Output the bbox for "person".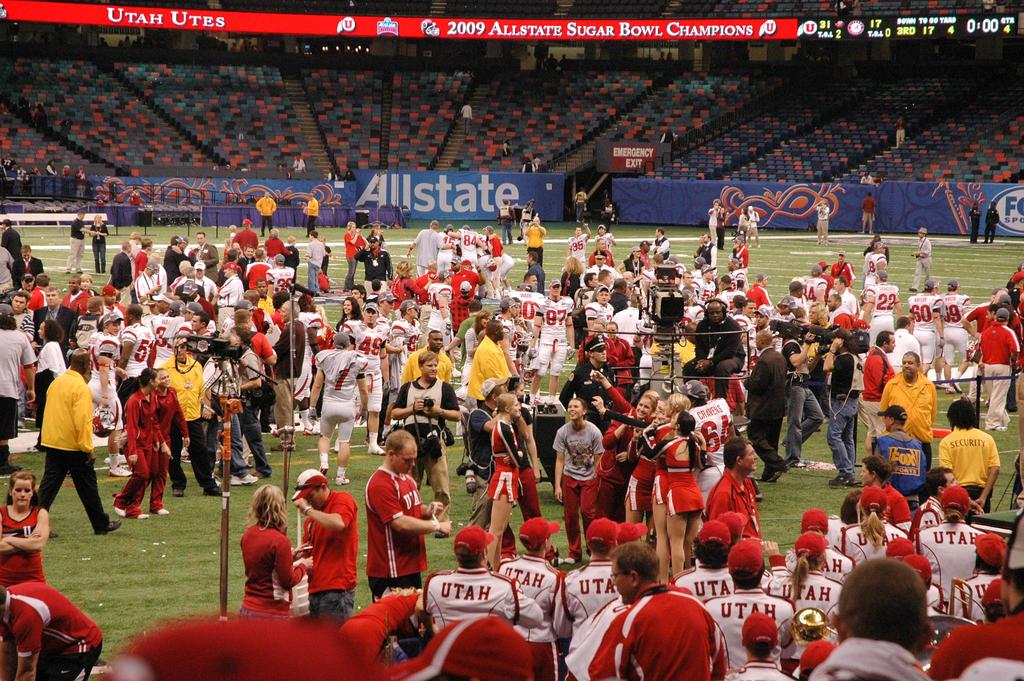
bbox=(968, 199, 982, 242).
